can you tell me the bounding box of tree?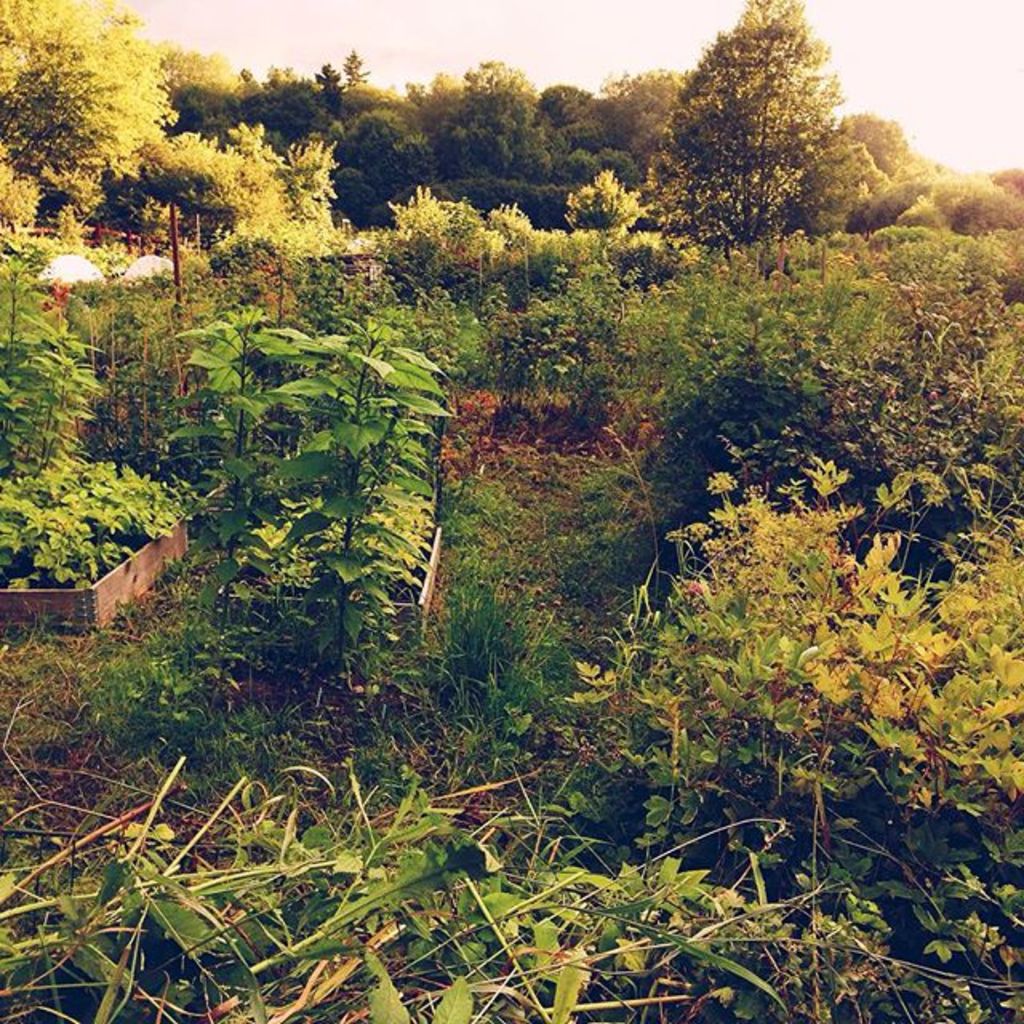
x1=950, y1=178, x2=1022, y2=243.
